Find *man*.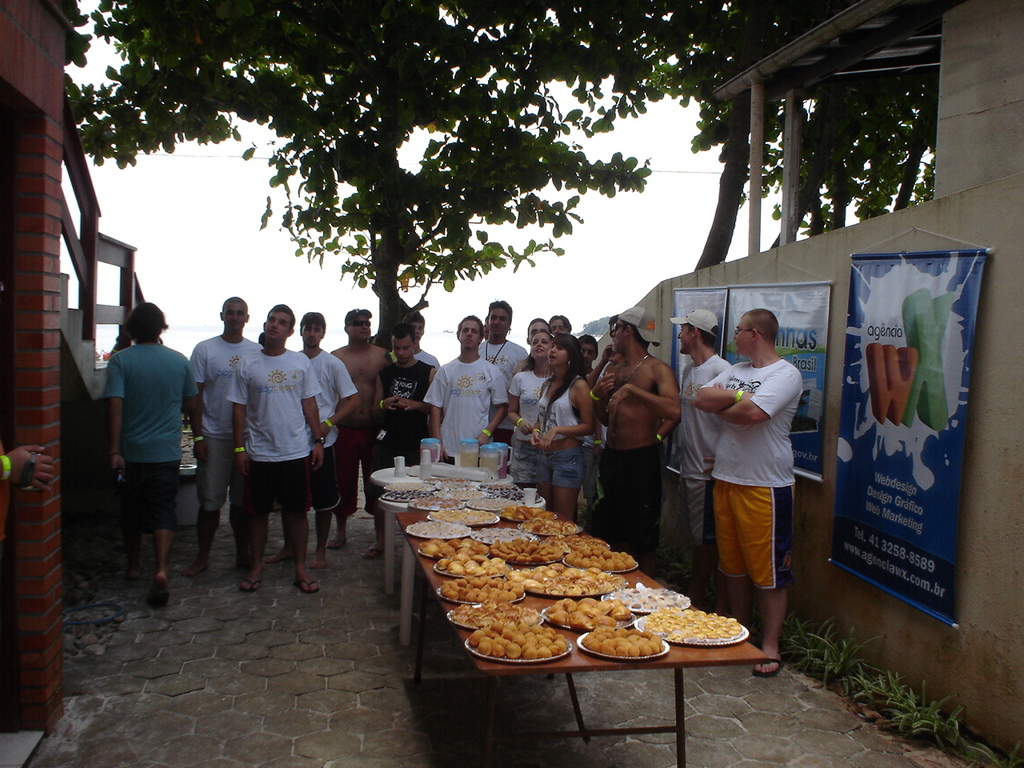
[294, 306, 363, 570].
